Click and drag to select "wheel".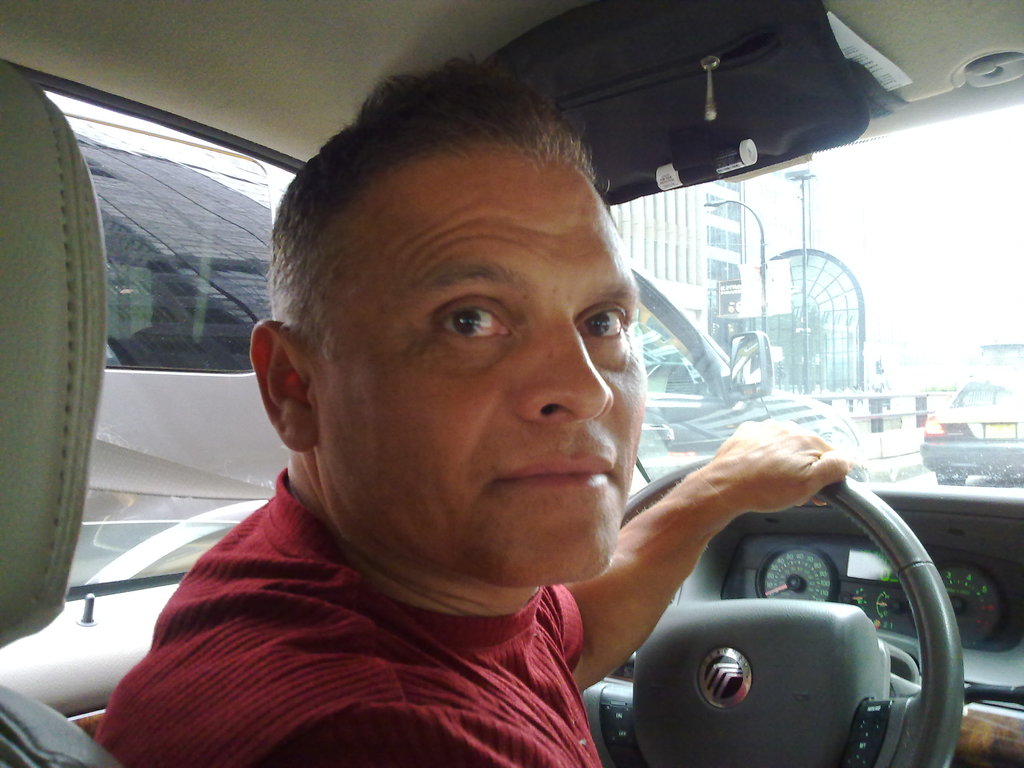
Selection: pyautogui.locateOnScreen(938, 468, 969, 484).
